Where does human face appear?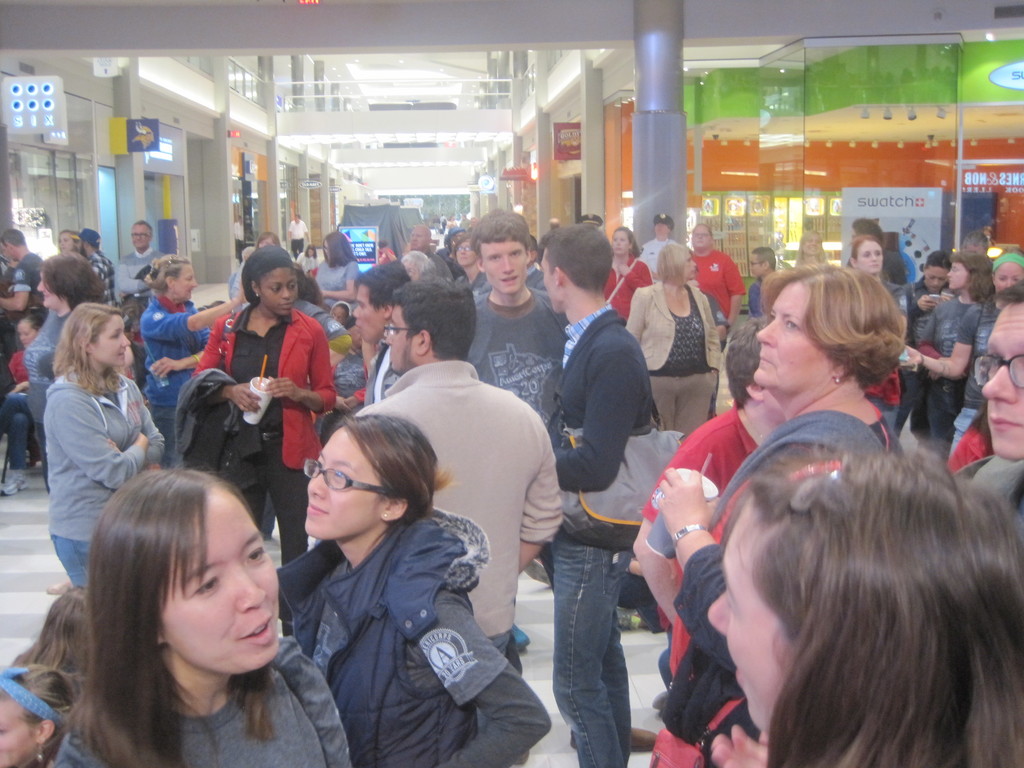
Appears at [986,306,1023,450].
